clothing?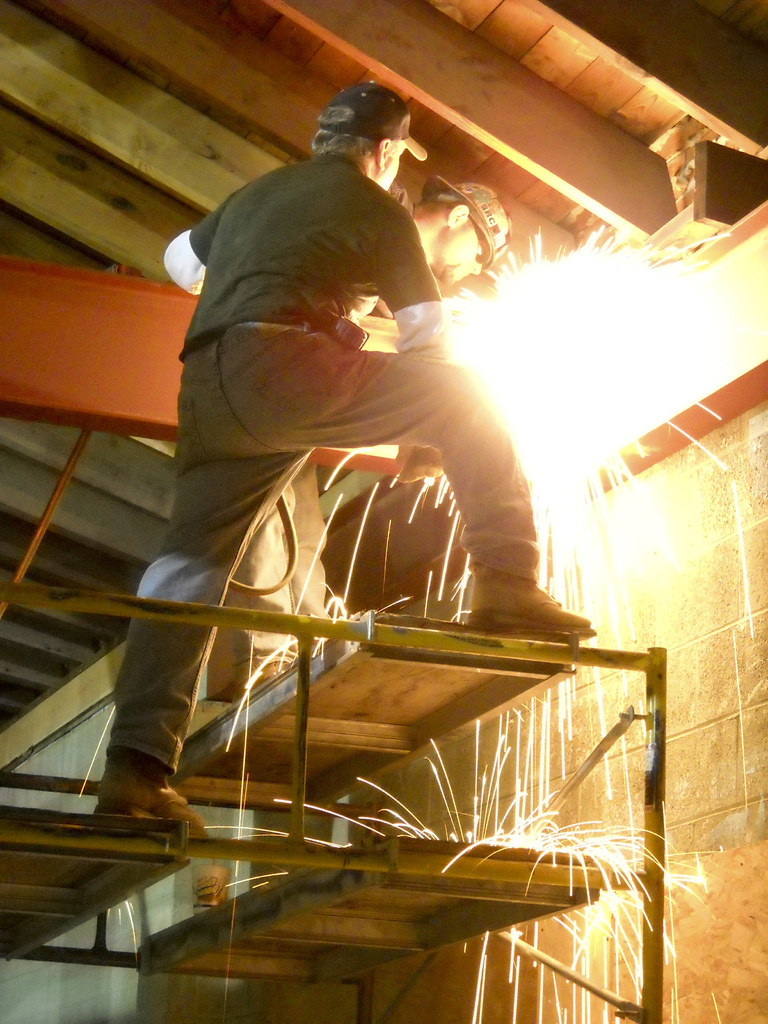
<bbox>148, 147, 554, 756</bbox>
